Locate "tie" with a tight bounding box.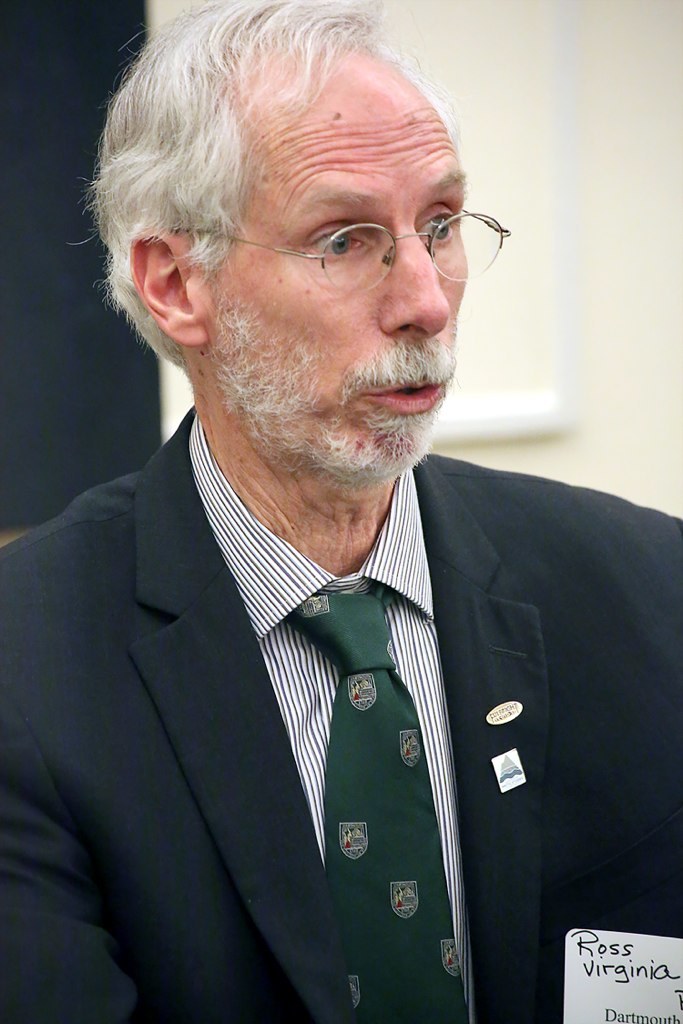
(x1=287, y1=588, x2=476, y2=1023).
